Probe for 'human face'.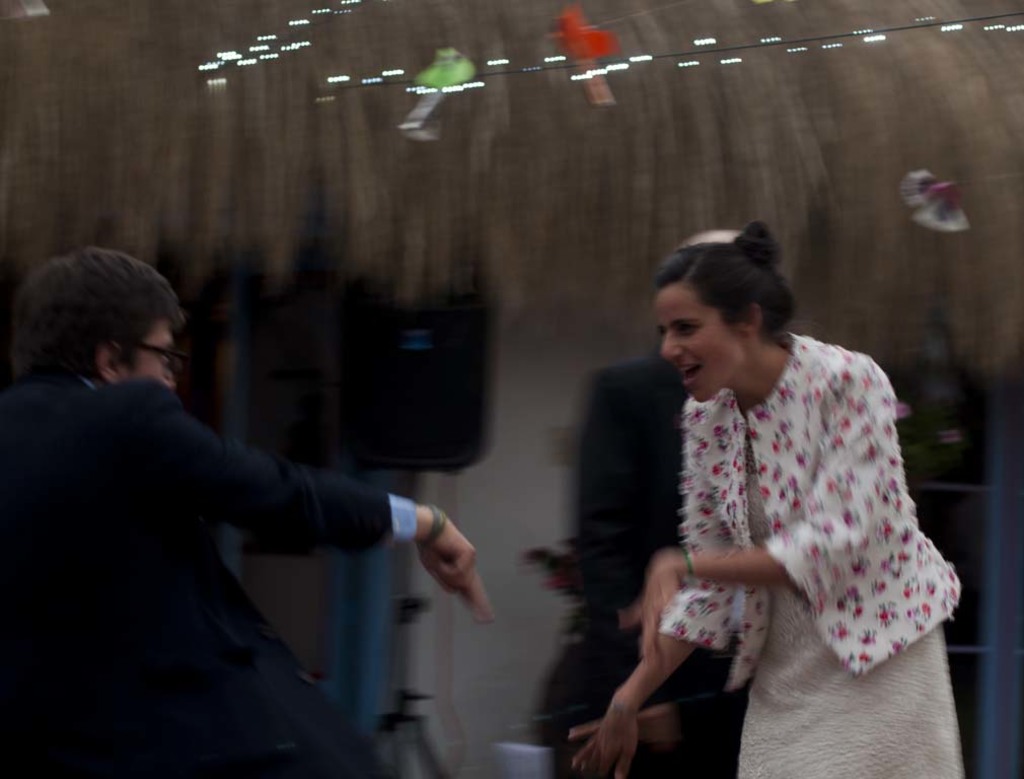
Probe result: (left=654, top=282, right=735, bottom=404).
